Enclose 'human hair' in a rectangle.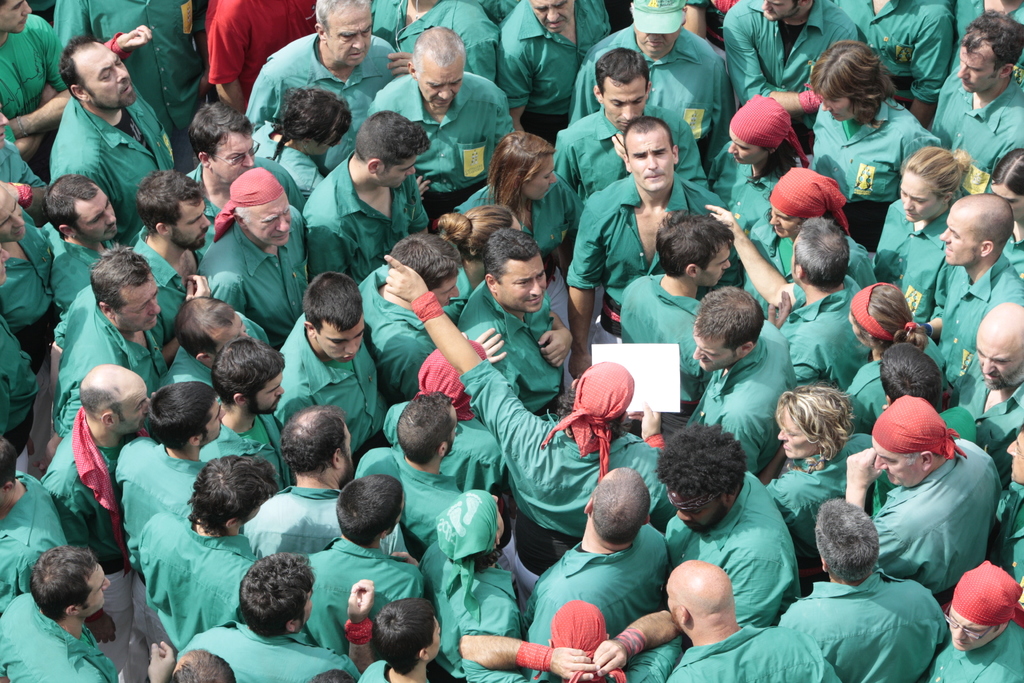
region(280, 404, 349, 478).
